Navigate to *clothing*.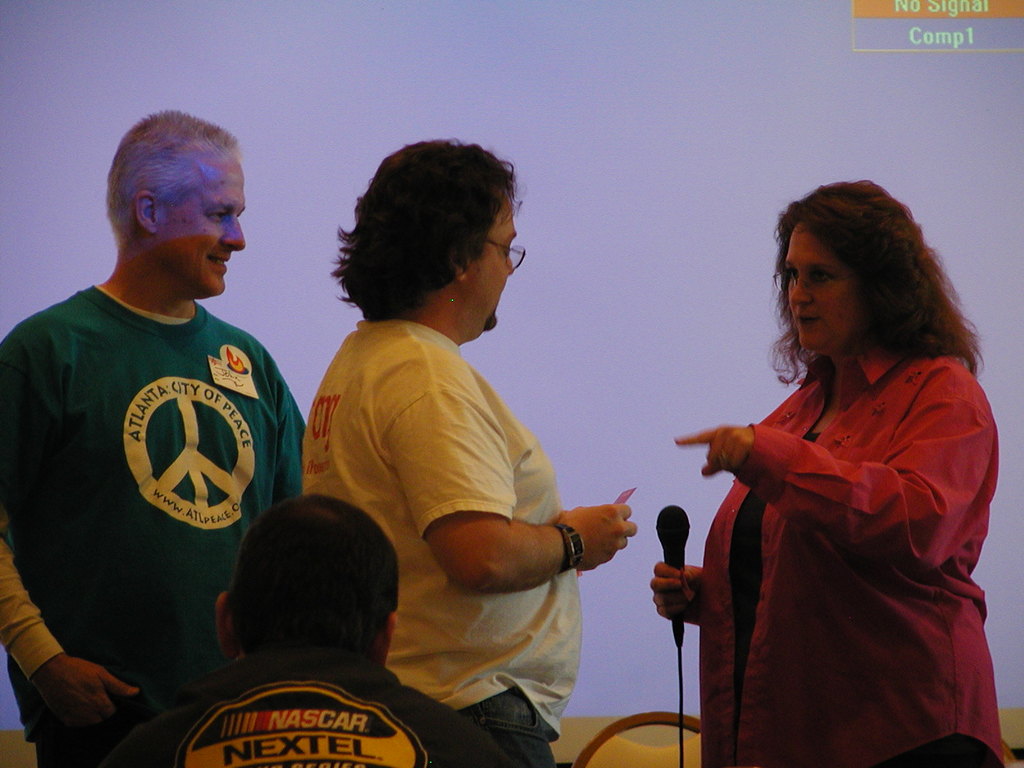
Navigation target: <bbox>99, 657, 520, 767</bbox>.
